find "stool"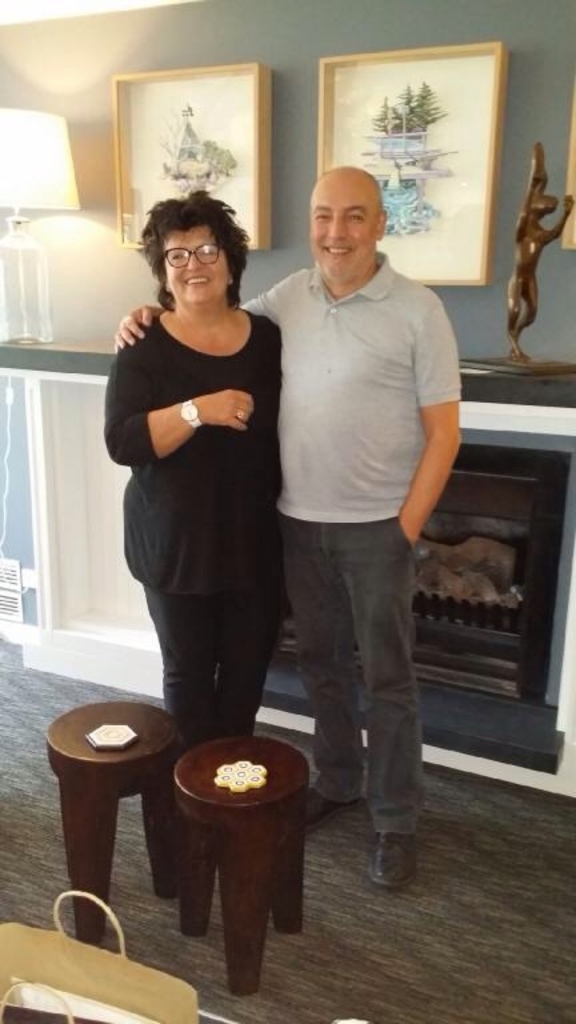
bbox(169, 733, 316, 992)
